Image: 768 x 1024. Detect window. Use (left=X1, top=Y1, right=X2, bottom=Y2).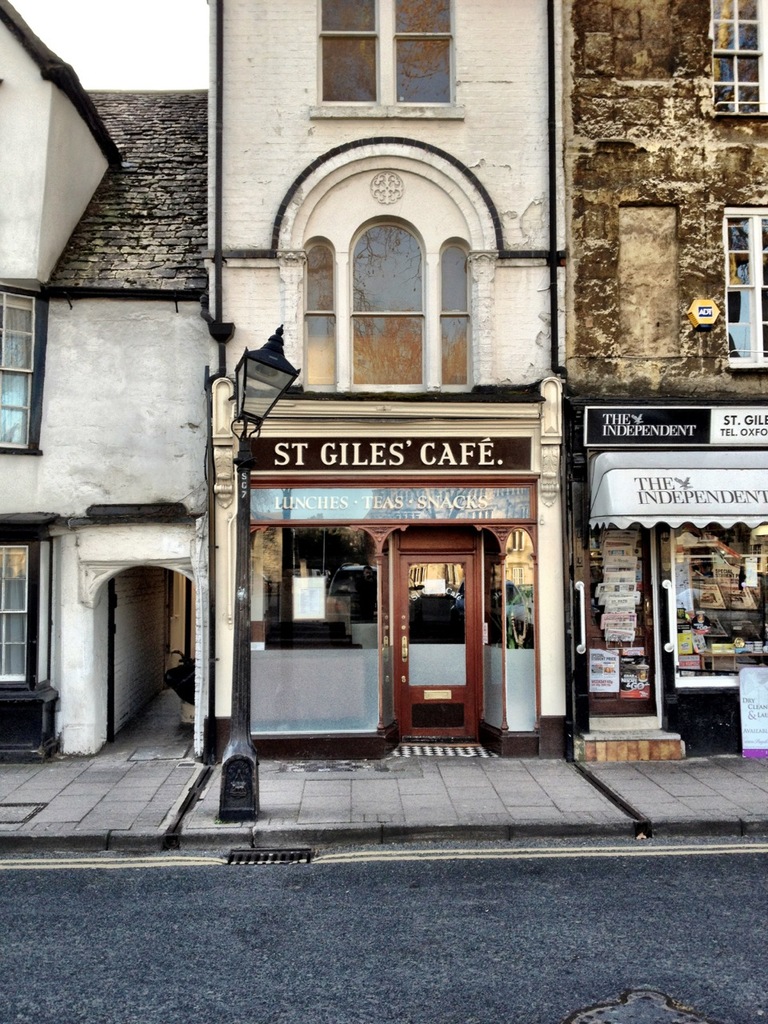
(left=729, top=212, right=767, bottom=373).
